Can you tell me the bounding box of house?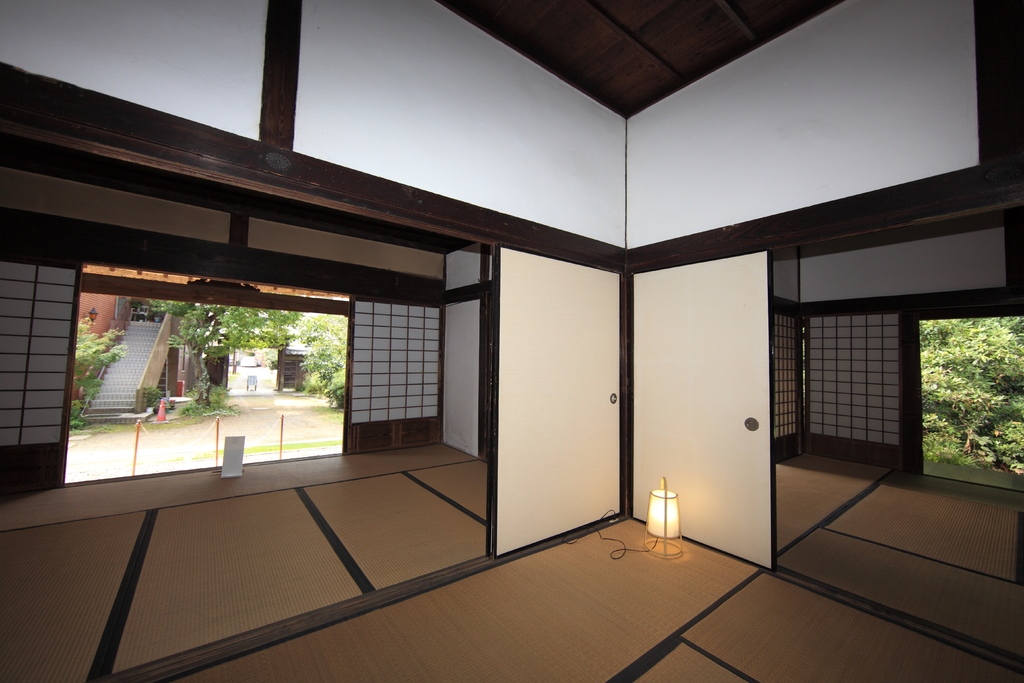
l=0, t=0, r=1023, b=682.
